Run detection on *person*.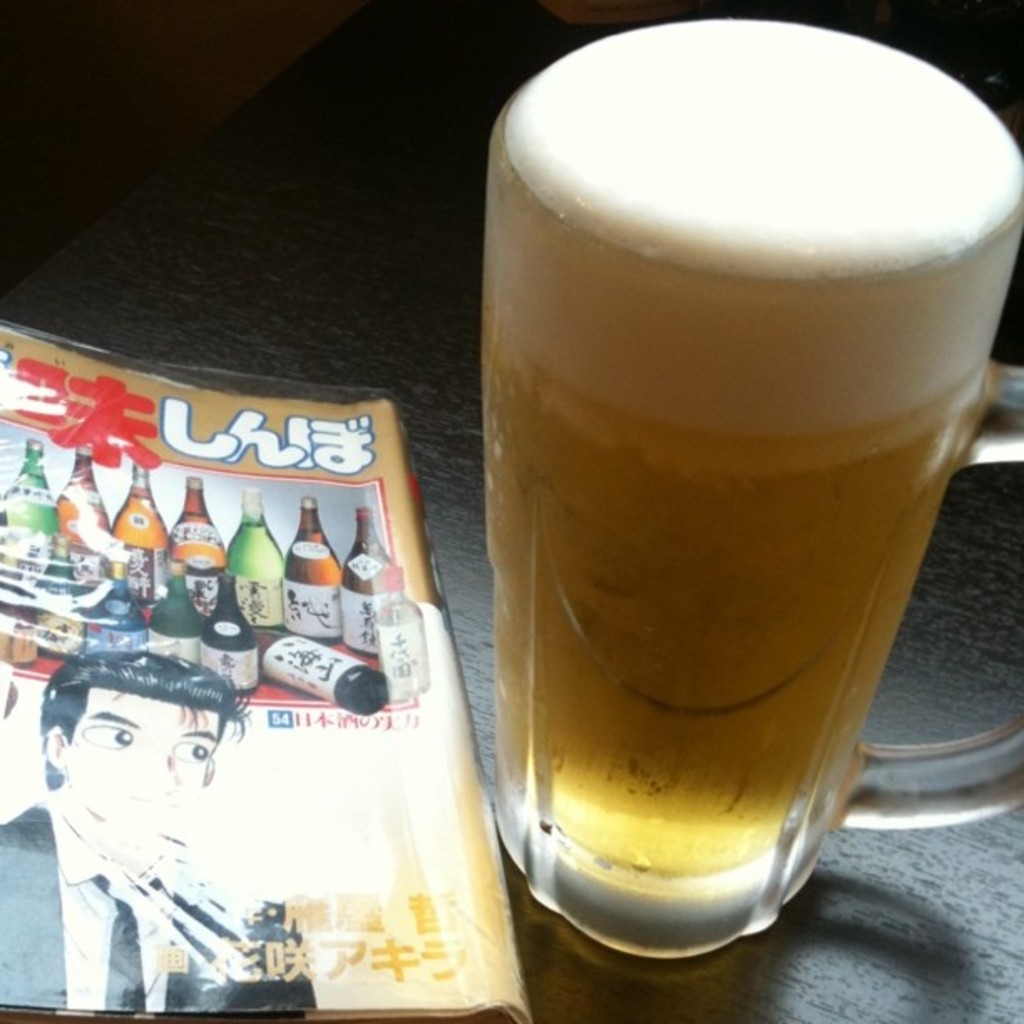
Result: [30,619,271,997].
